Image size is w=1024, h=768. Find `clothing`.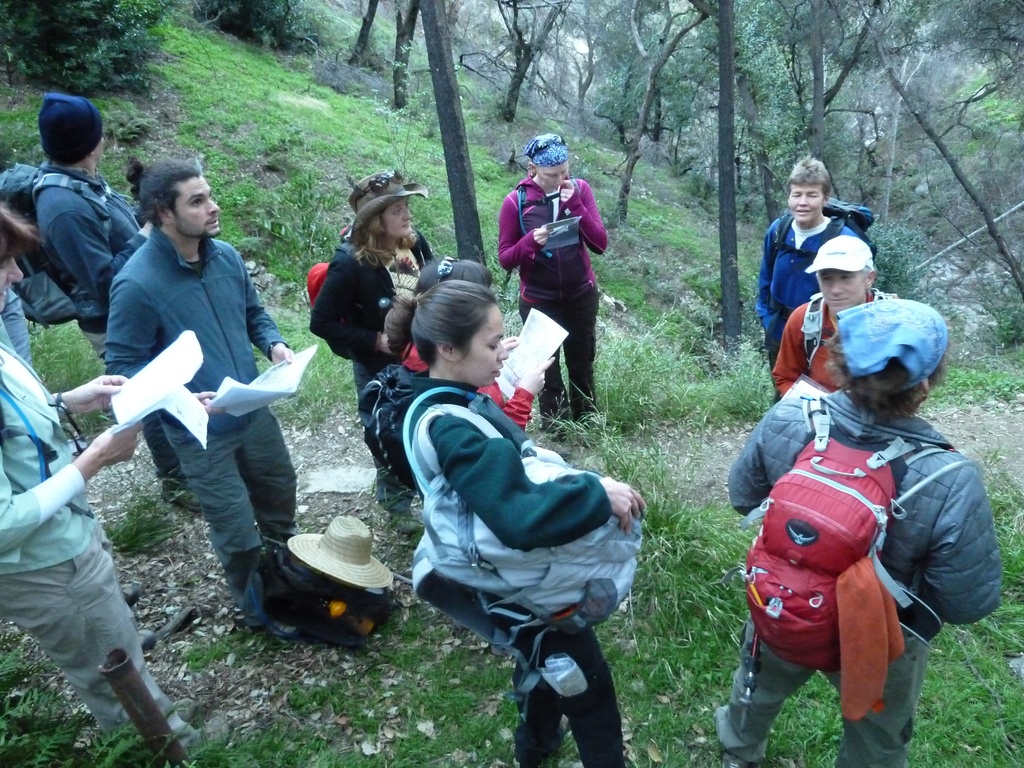
box=[390, 332, 527, 499].
